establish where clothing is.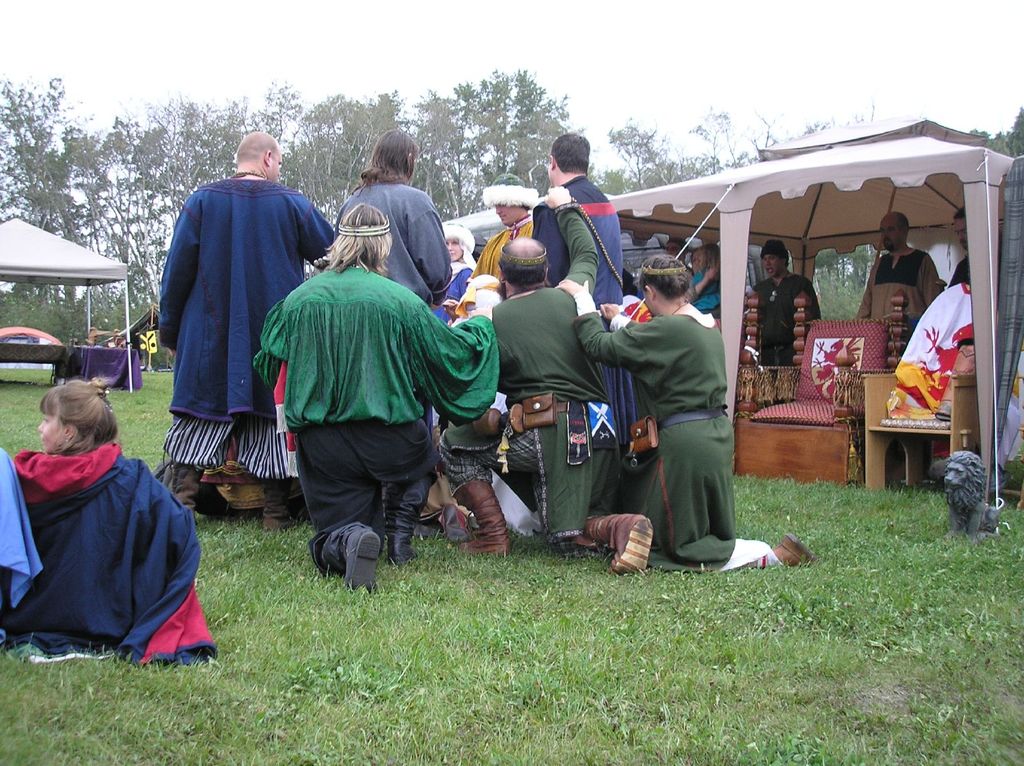
Established at l=258, t=255, r=499, b=573.
